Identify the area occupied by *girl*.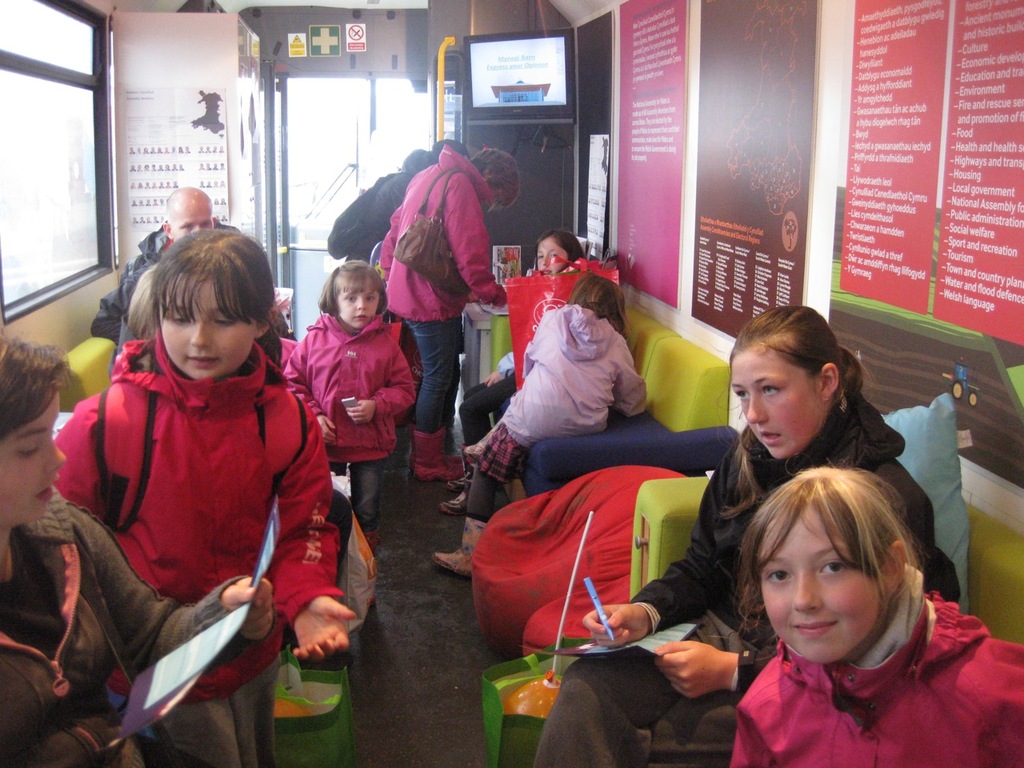
Area: (734, 458, 1022, 767).
